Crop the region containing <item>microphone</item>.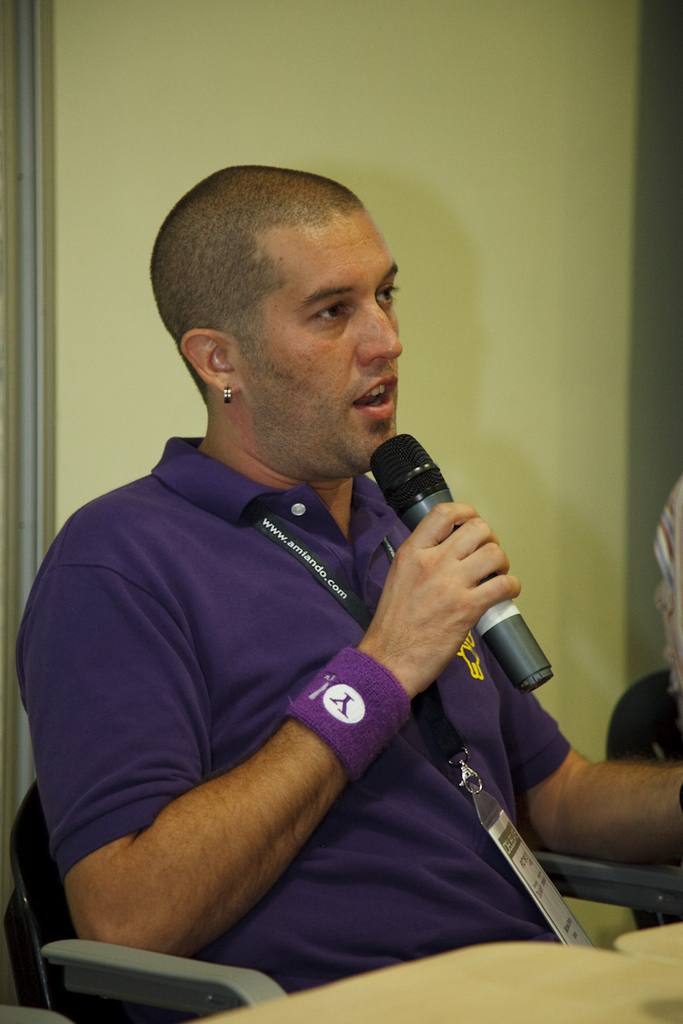
Crop region: <bbox>371, 430, 555, 695</bbox>.
